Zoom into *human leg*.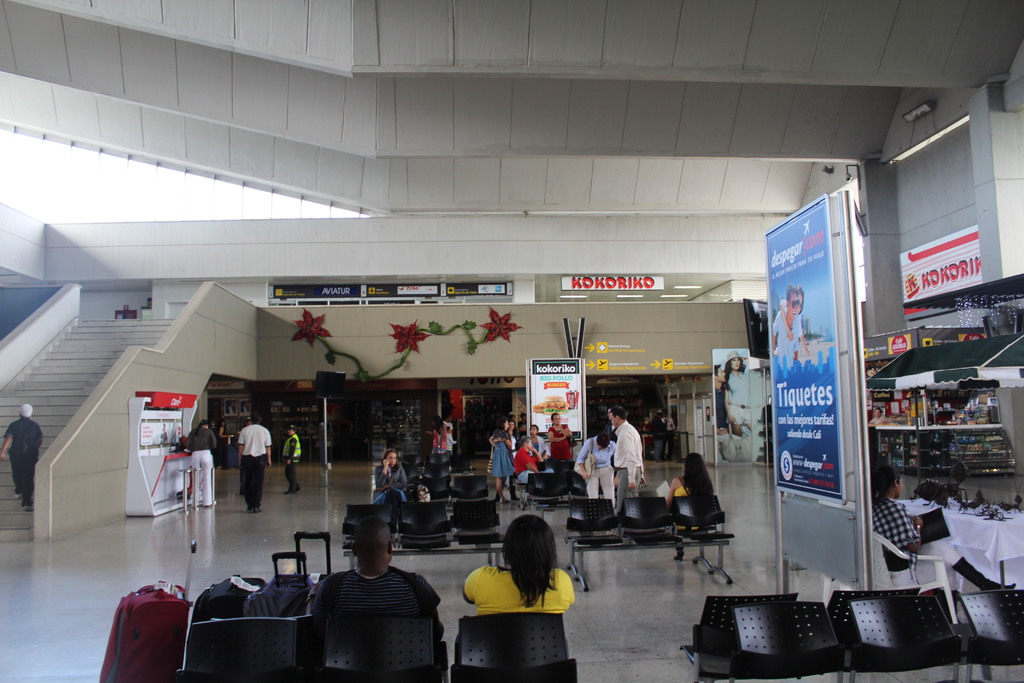
Zoom target: l=912, t=539, r=1016, b=589.
